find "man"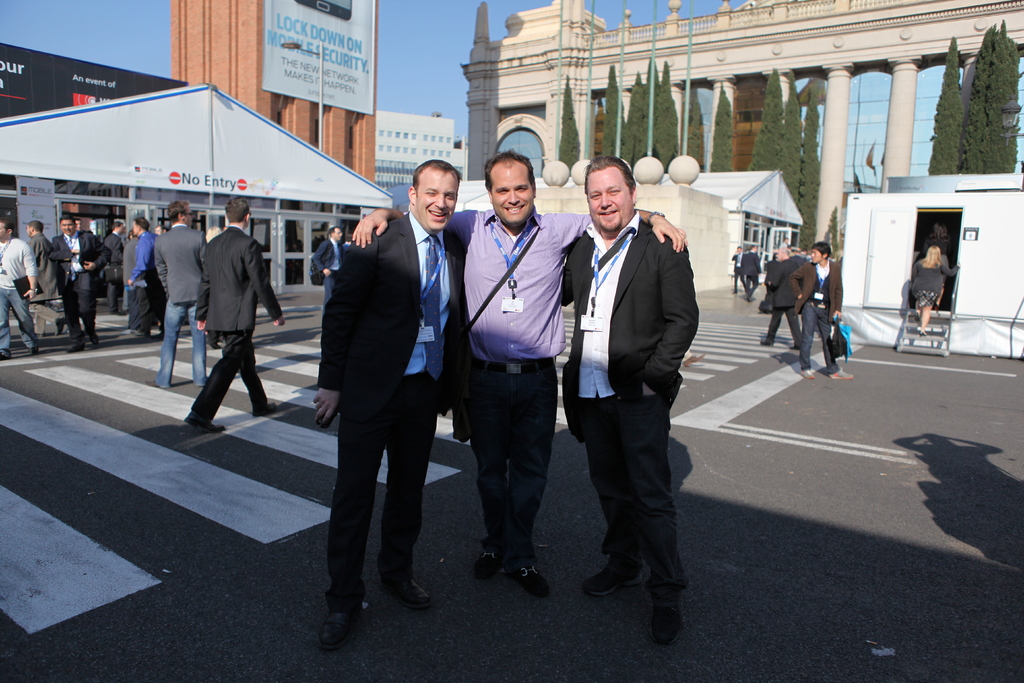
[731, 243, 744, 289]
